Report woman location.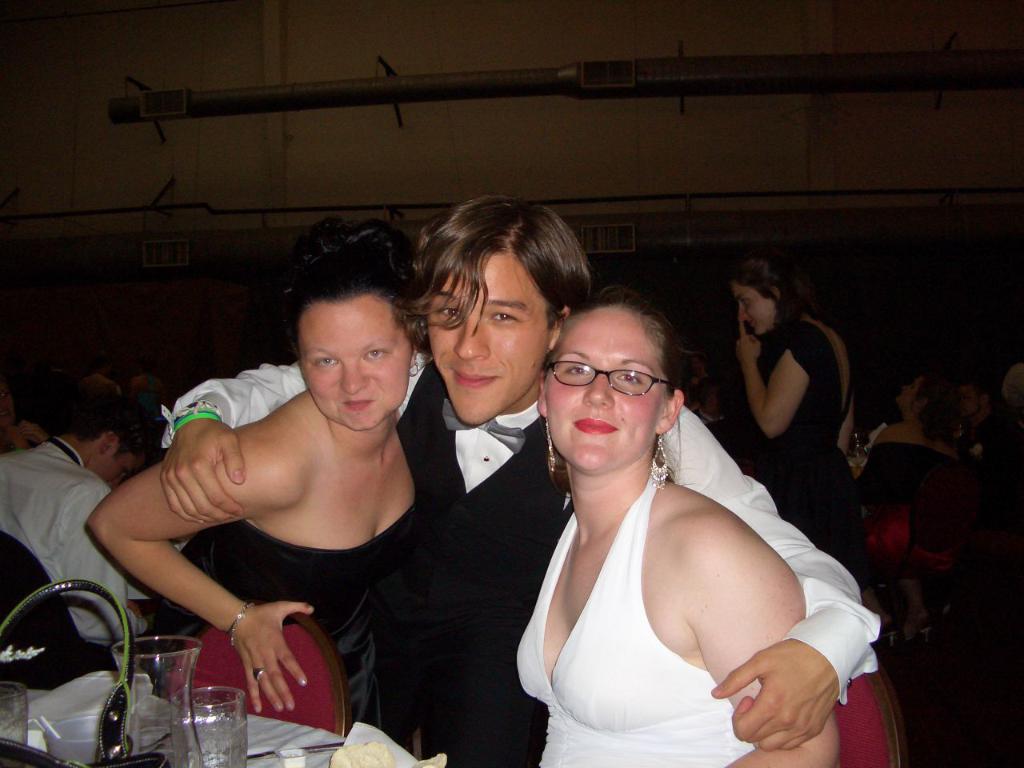
Report: 0/366/51/458.
